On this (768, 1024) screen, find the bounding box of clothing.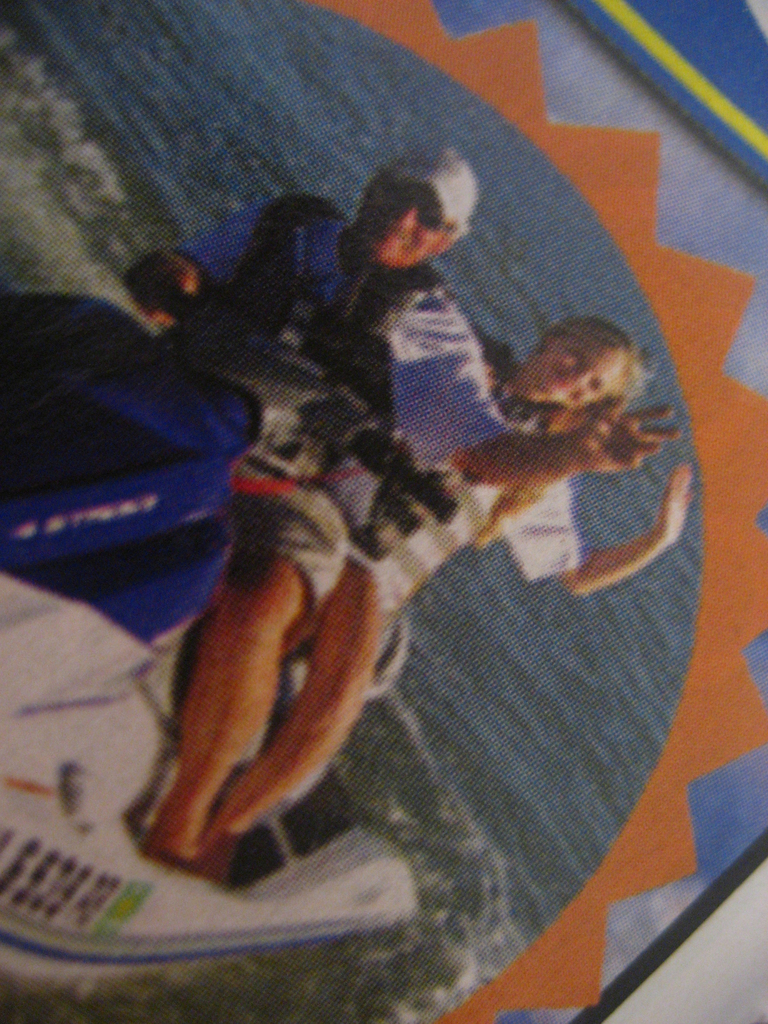
Bounding box: (173, 339, 611, 874).
